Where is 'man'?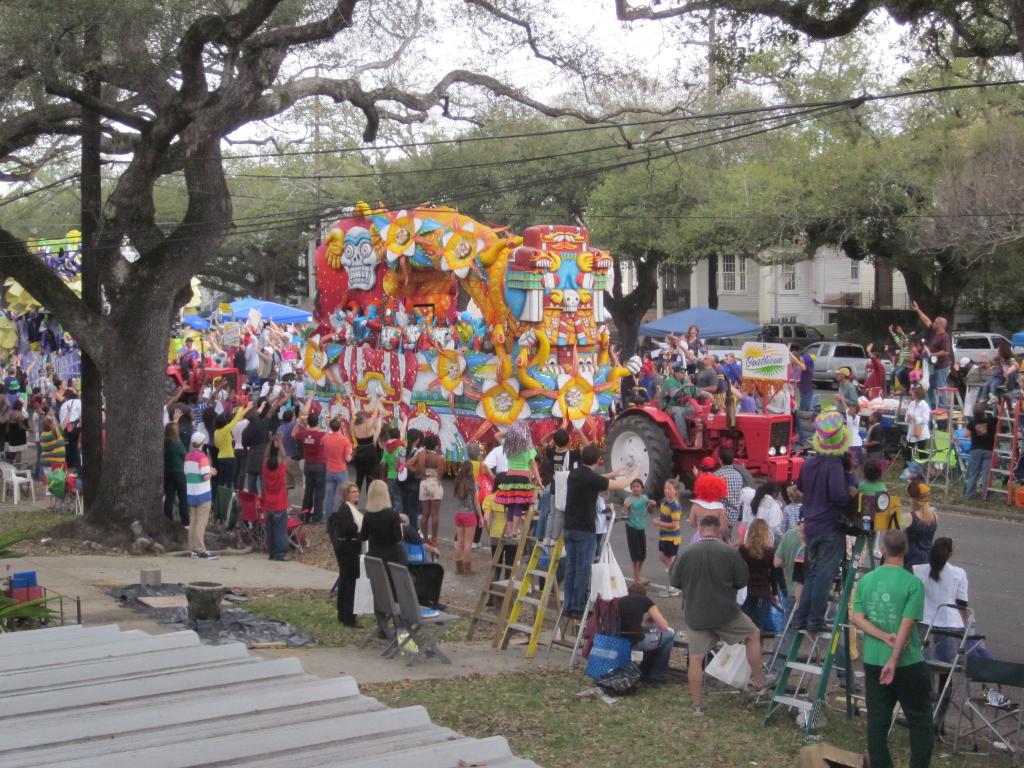
<region>716, 354, 742, 385</region>.
